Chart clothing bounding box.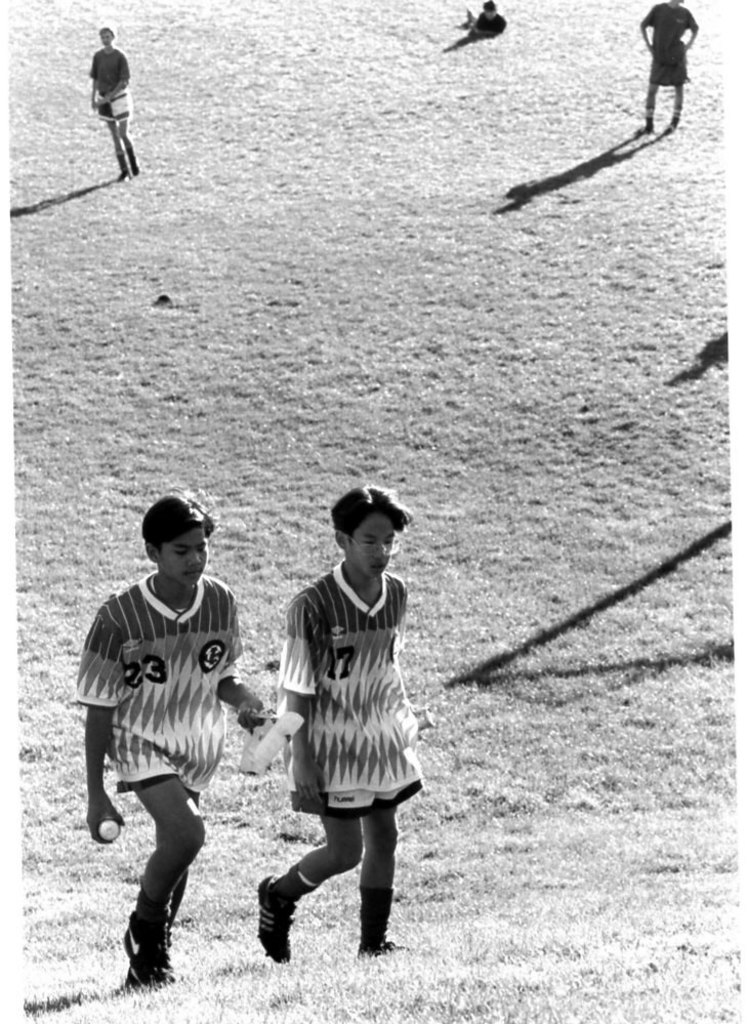
Charted: {"left": 634, "top": 0, "right": 702, "bottom": 86}.
